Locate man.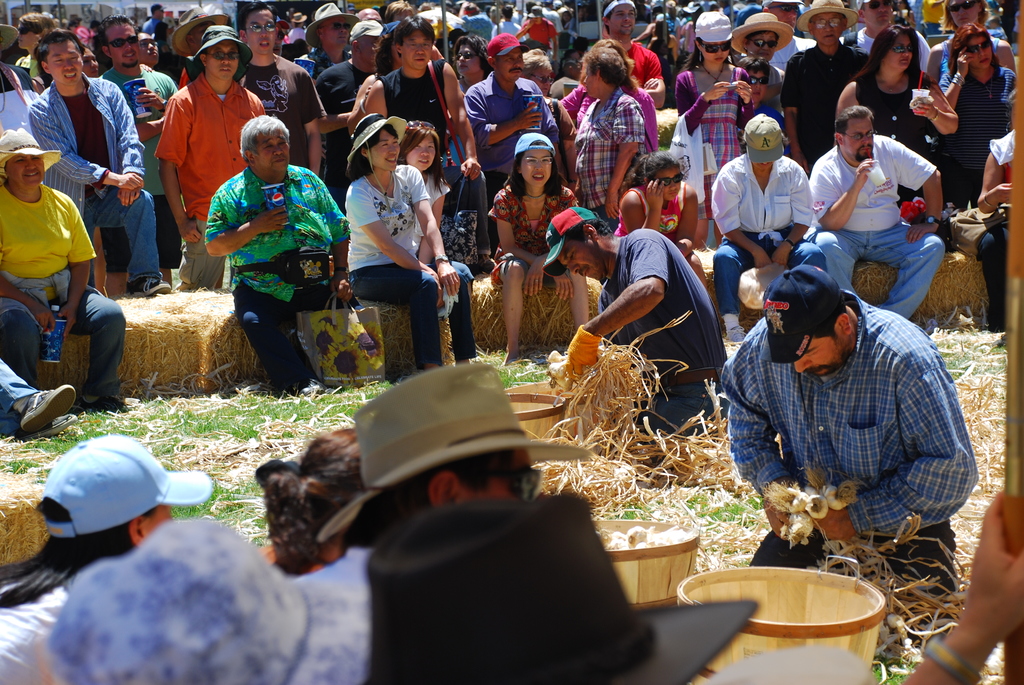
Bounding box: bbox=(291, 1, 356, 184).
